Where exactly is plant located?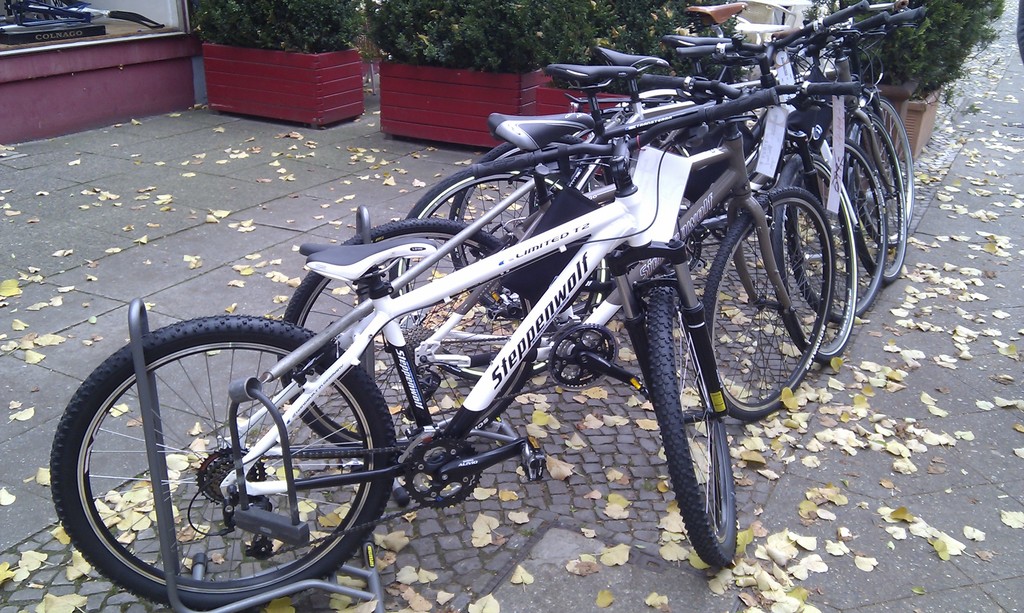
Its bounding box is BBox(323, 488, 335, 506).
